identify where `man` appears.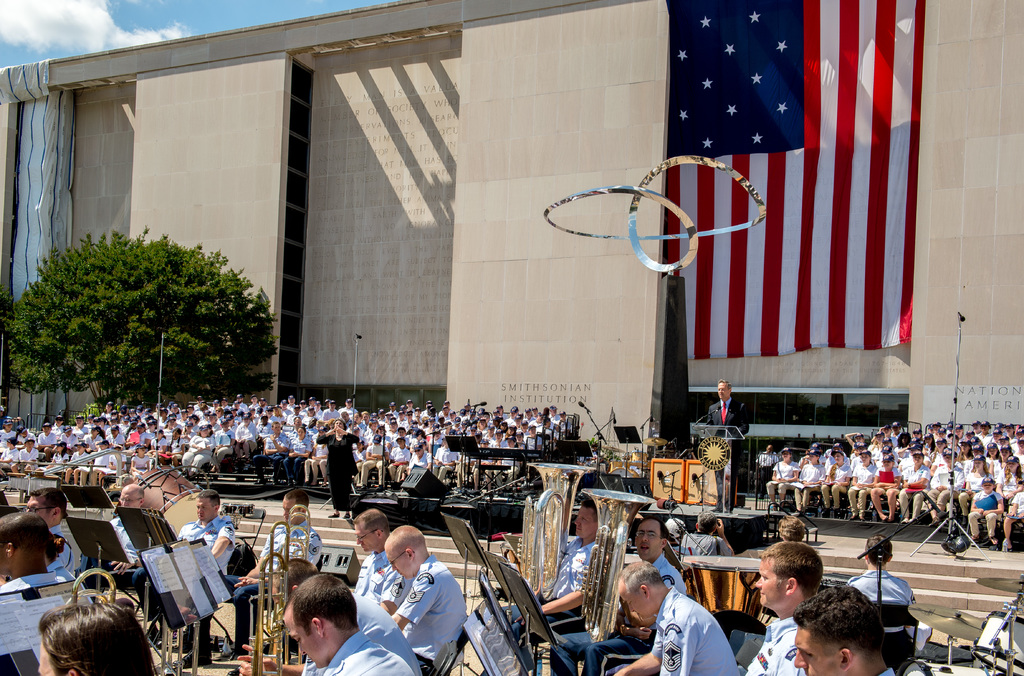
Appears at l=289, t=415, r=311, b=442.
